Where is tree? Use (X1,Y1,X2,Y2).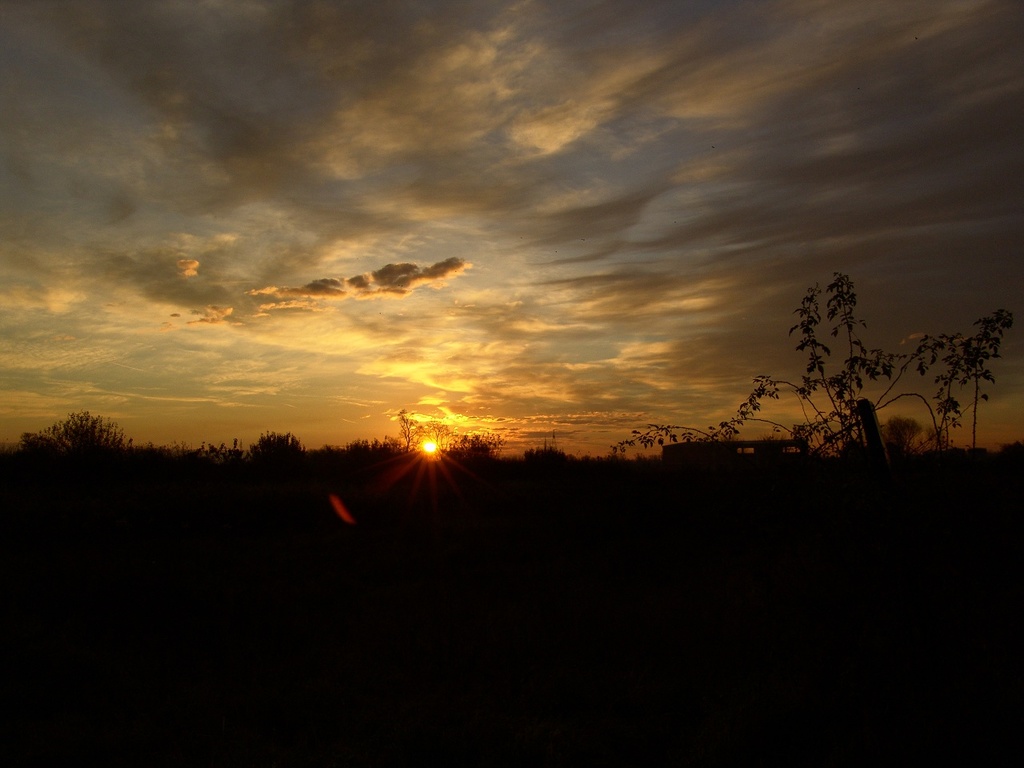
(263,431,295,444).
